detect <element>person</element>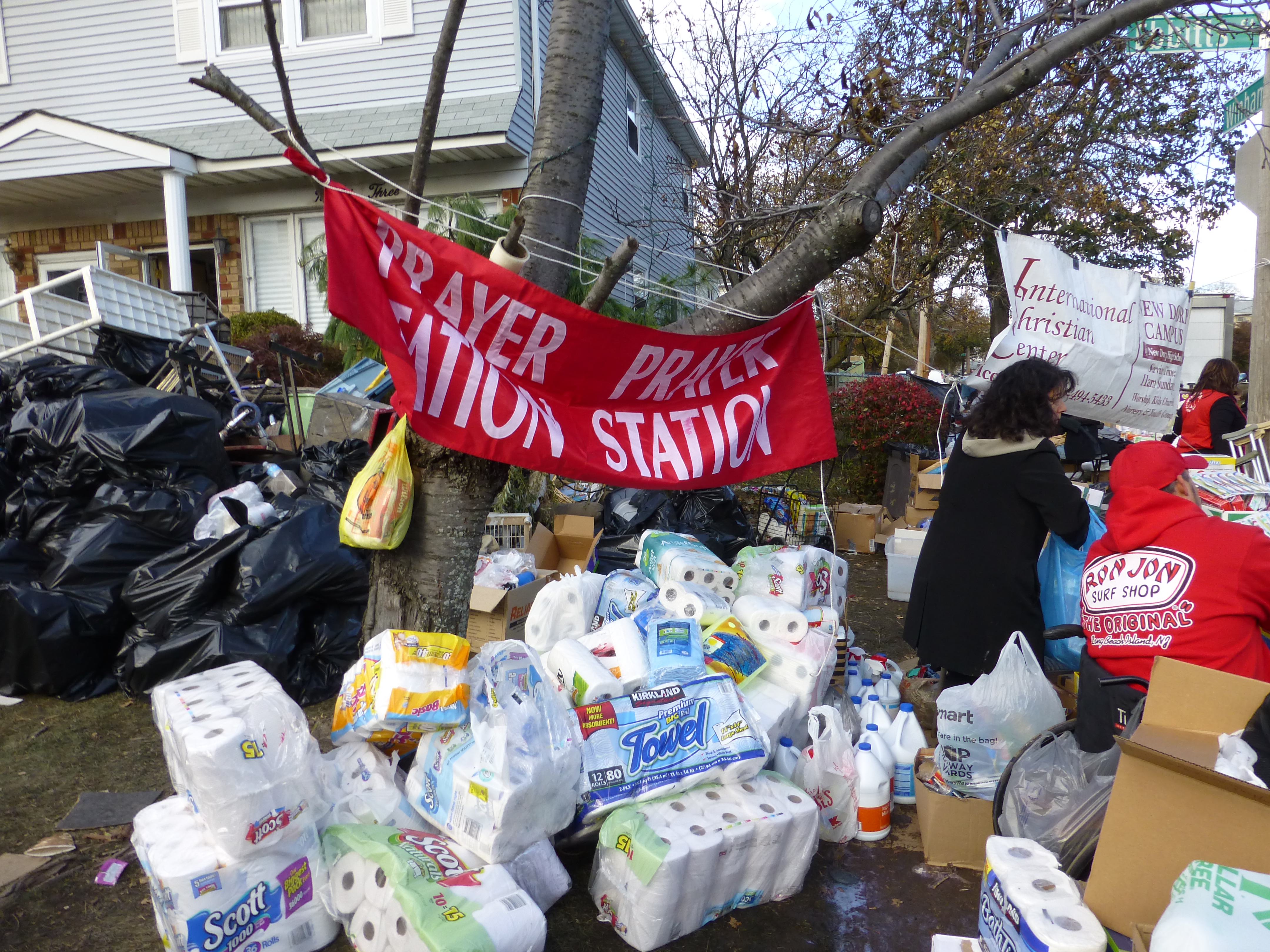
l=342, t=103, r=366, b=140
